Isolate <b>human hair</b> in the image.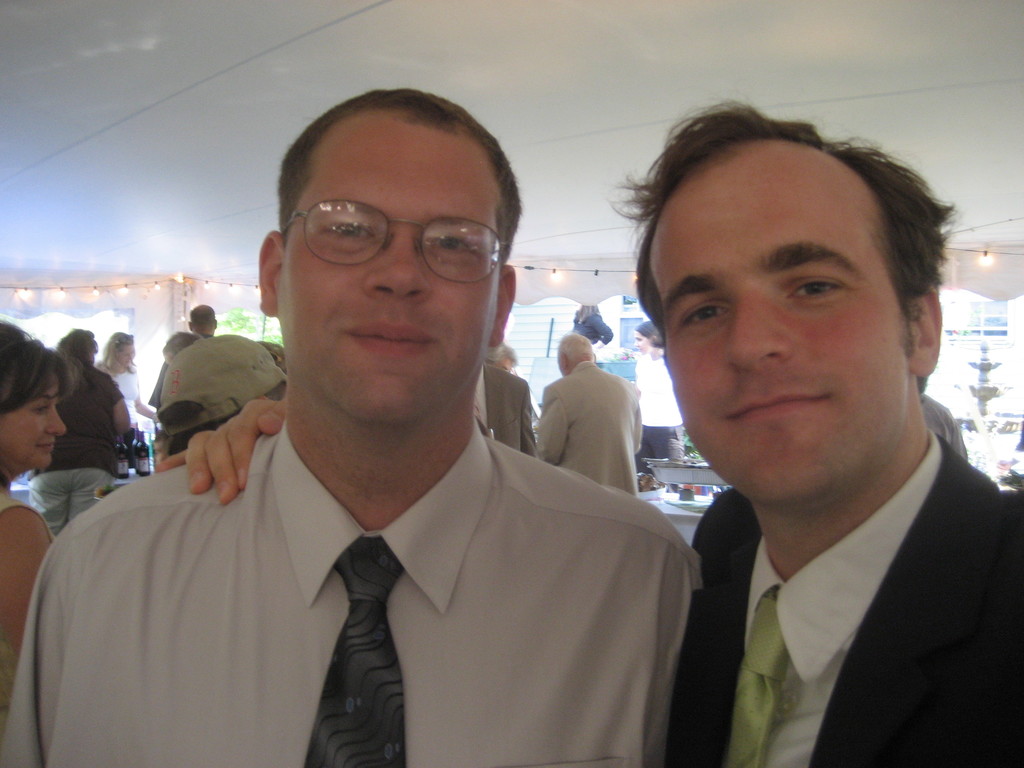
Isolated region: BBox(277, 87, 526, 275).
